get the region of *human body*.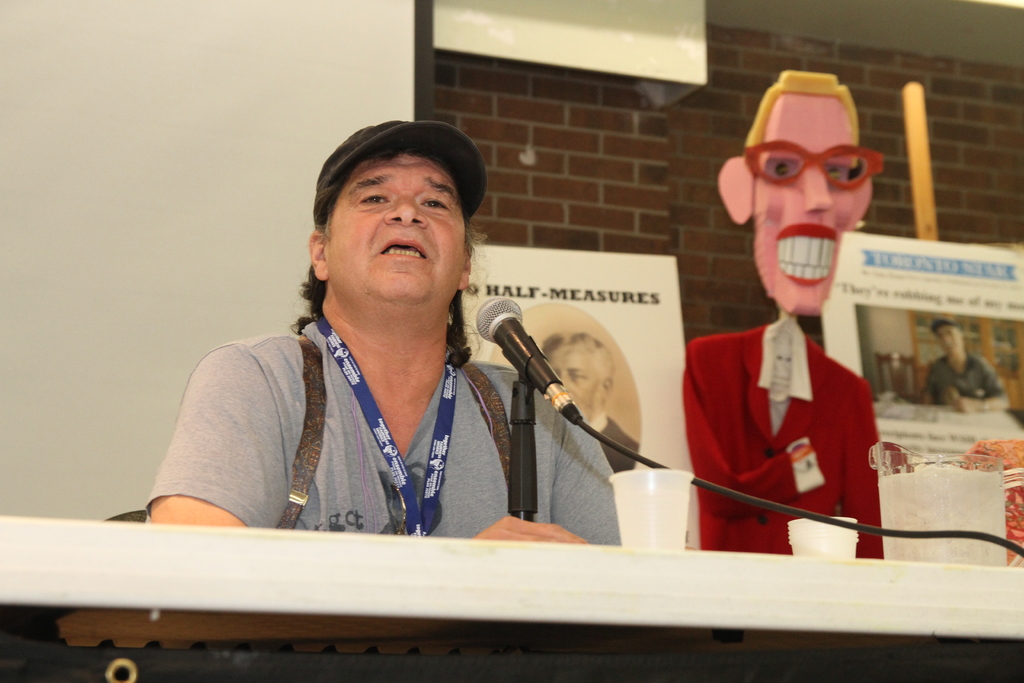
detection(686, 88, 904, 548).
